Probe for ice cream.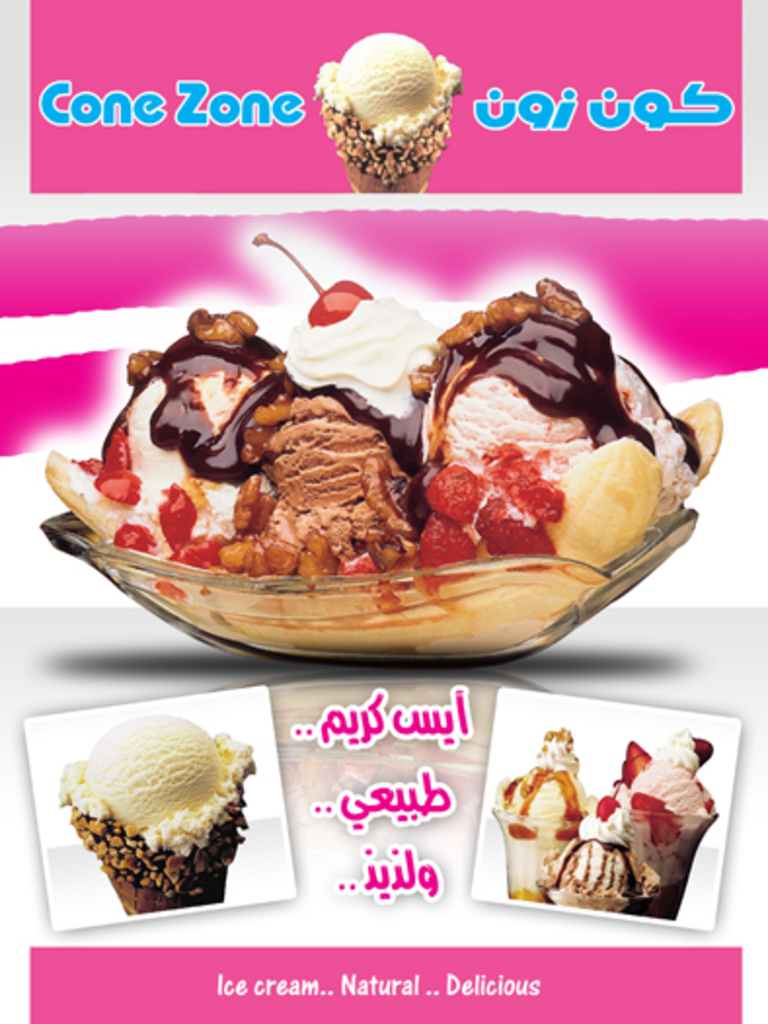
Probe result: (x1=306, y1=25, x2=466, y2=197).
